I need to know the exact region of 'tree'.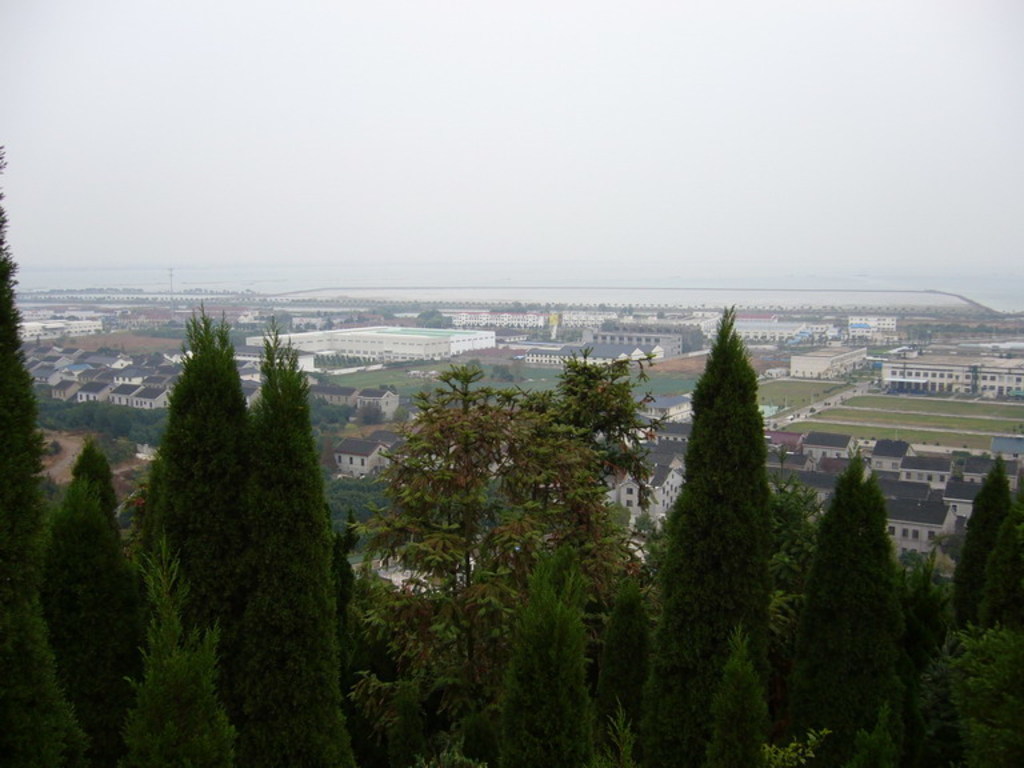
Region: [x1=471, y1=343, x2=679, y2=767].
